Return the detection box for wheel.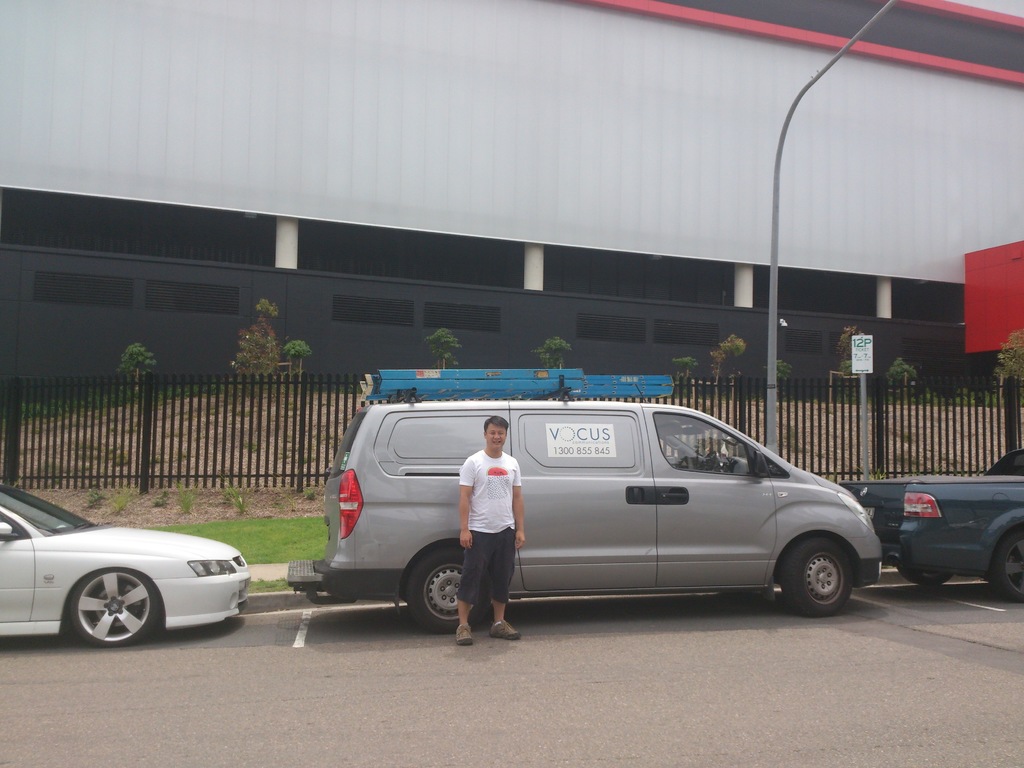
896 567 950 583.
